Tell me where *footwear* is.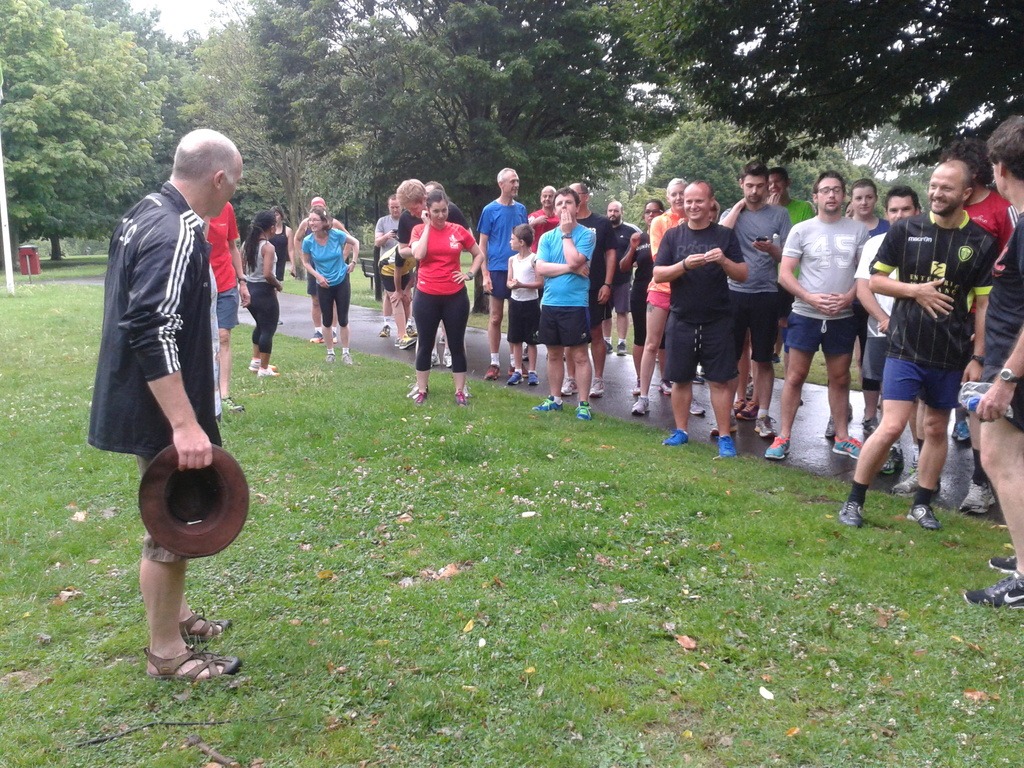
*footwear* is at pyautogui.locateOnScreen(692, 396, 705, 415).
